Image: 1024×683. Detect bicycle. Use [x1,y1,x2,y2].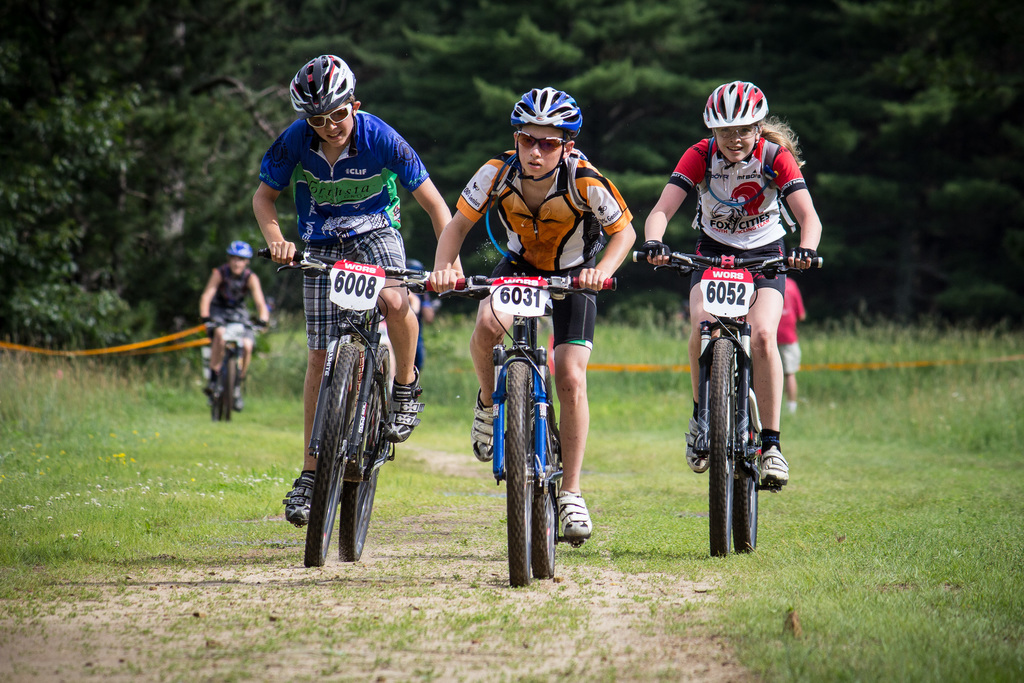
[256,243,444,567].
